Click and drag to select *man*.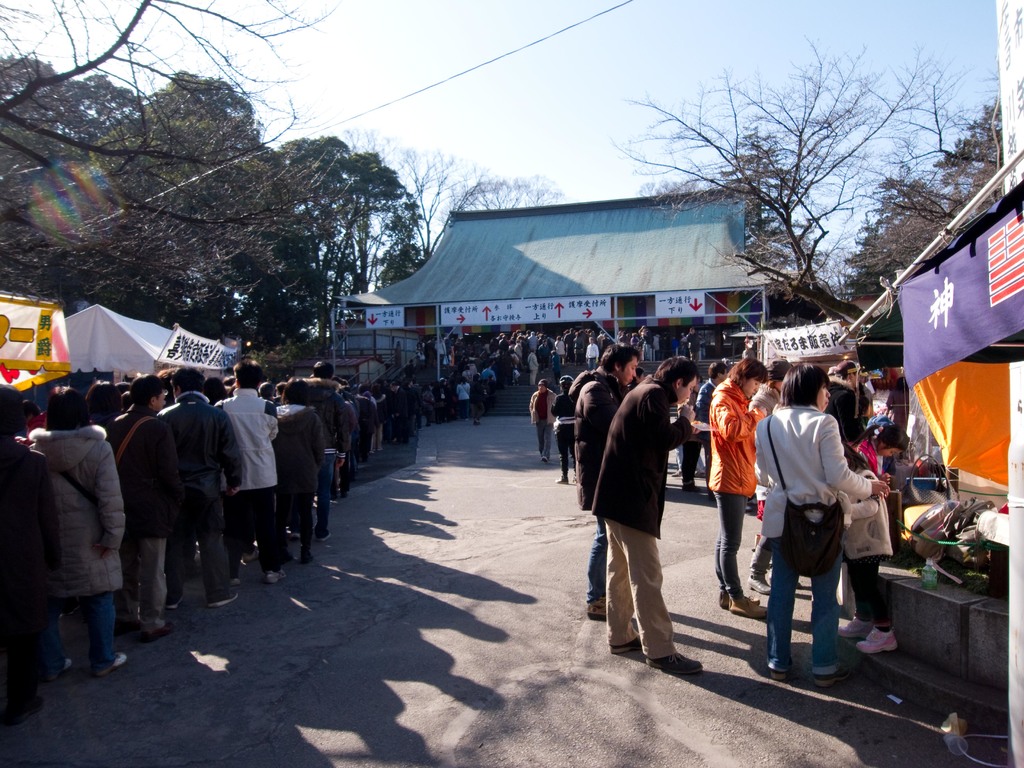
Selection: 567, 344, 645, 619.
